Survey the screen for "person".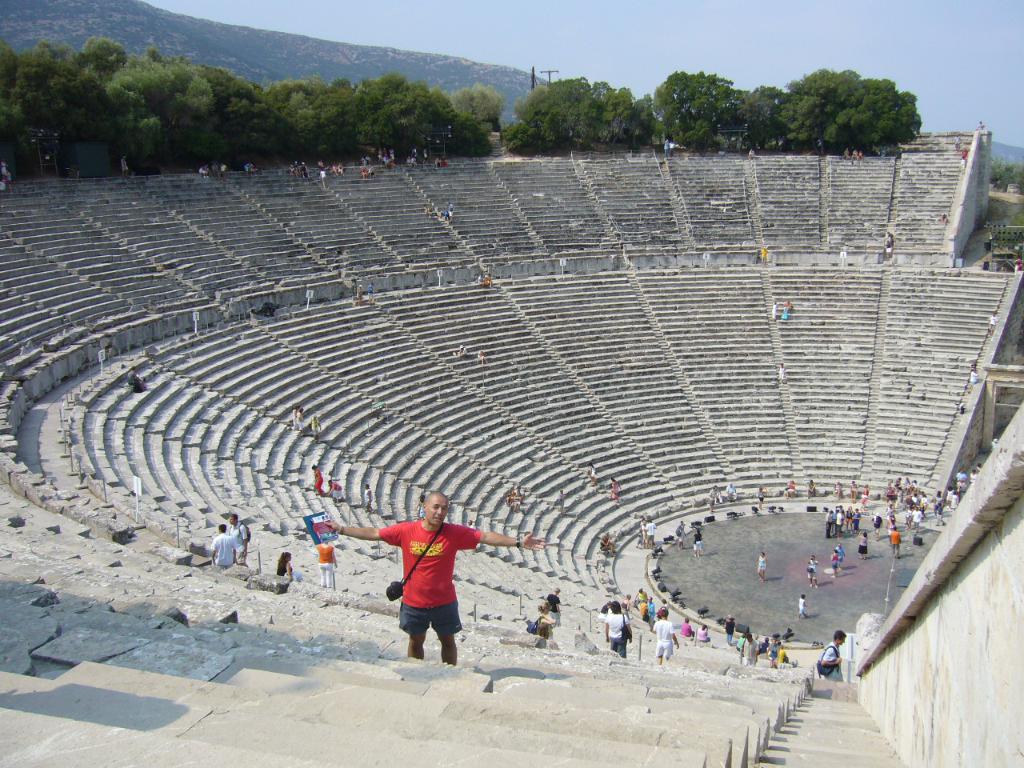
Survey found: region(610, 477, 622, 502).
